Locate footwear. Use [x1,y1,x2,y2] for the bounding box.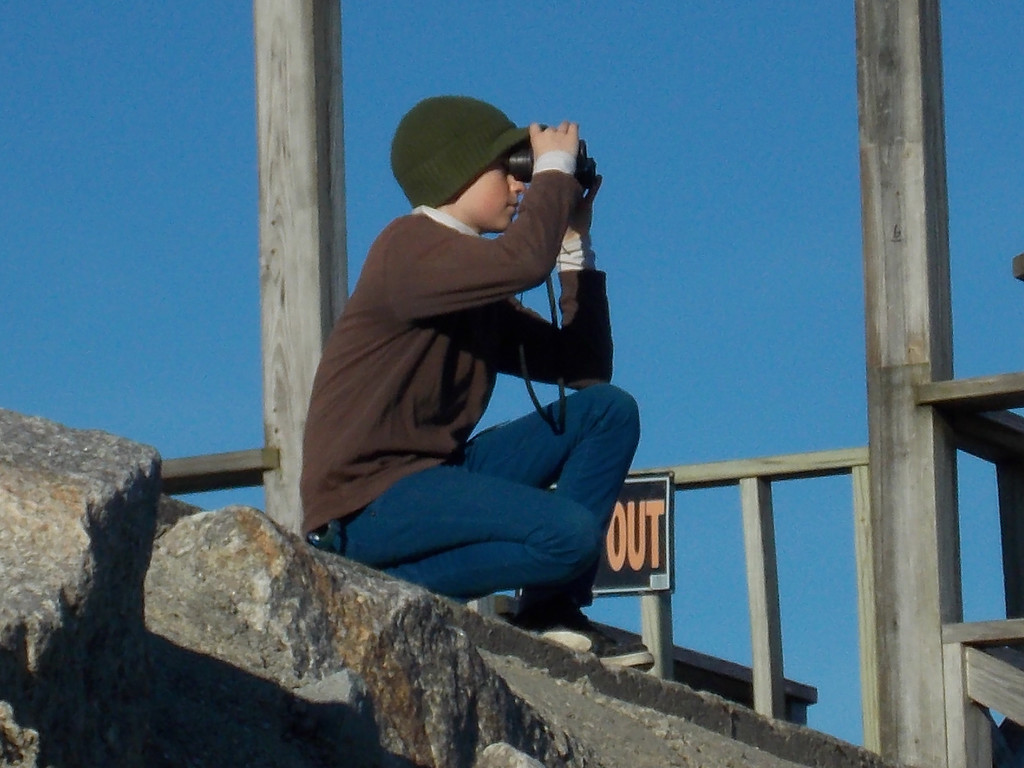
[513,598,595,659].
